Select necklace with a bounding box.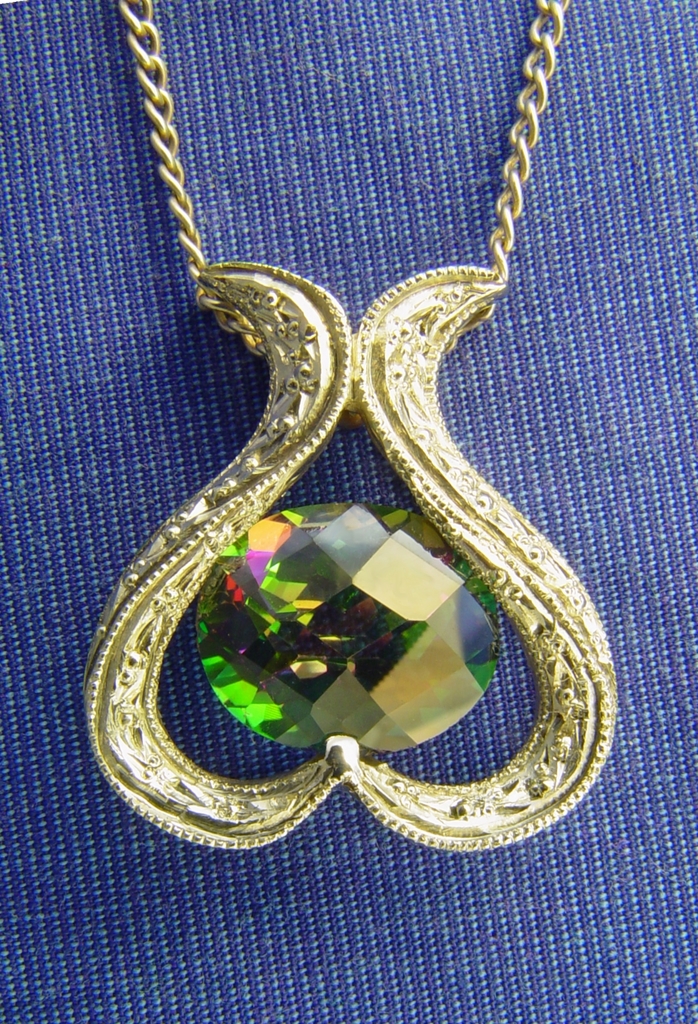
<box>65,0,550,871</box>.
